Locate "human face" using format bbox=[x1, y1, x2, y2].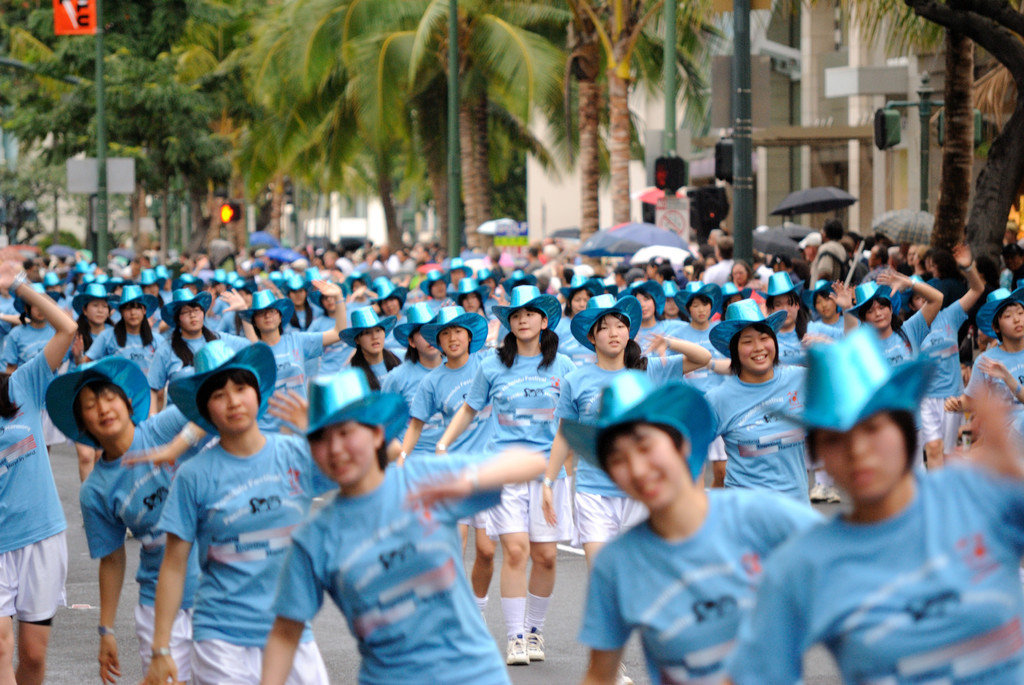
bbox=[772, 292, 797, 325].
